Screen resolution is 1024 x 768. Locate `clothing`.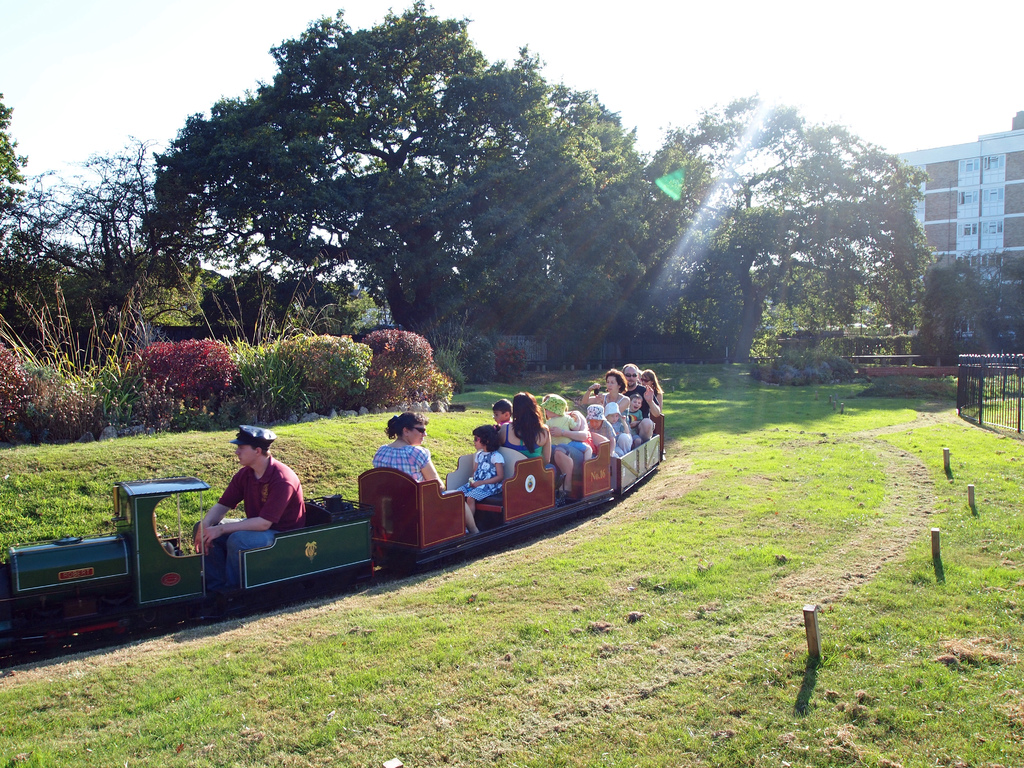
bbox=(191, 452, 308, 595).
